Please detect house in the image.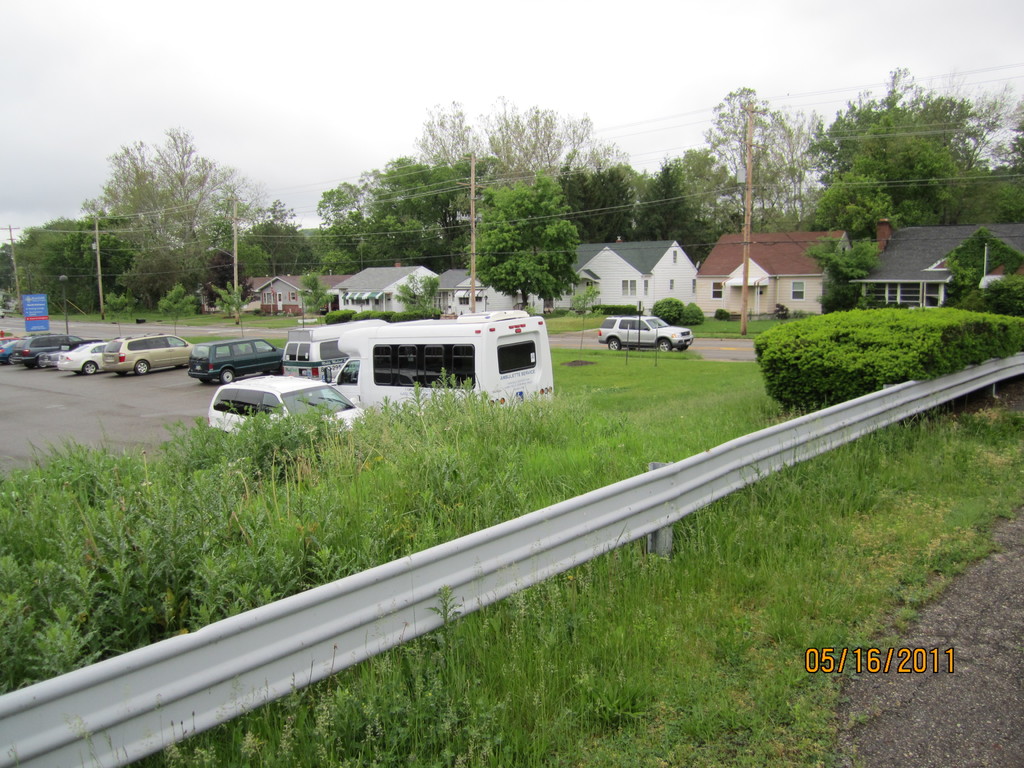
x1=416, y1=267, x2=544, y2=316.
